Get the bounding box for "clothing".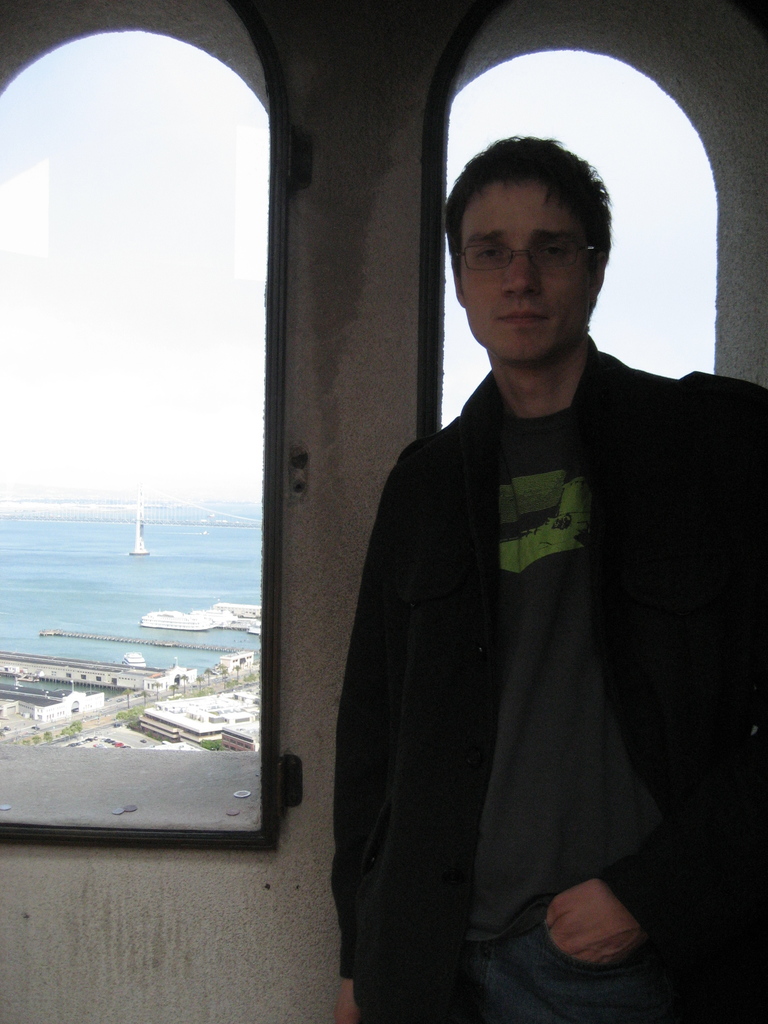
[333, 277, 728, 1023].
